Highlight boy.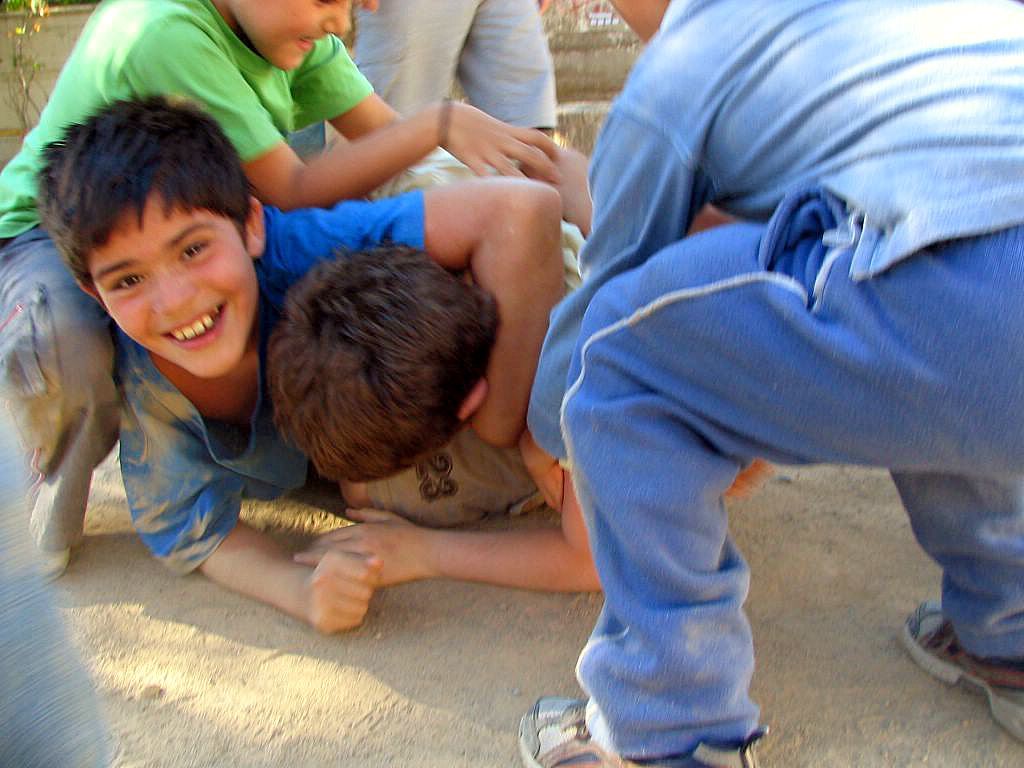
Highlighted region: (x1=0, y1=0, x2=563, y2=583).
